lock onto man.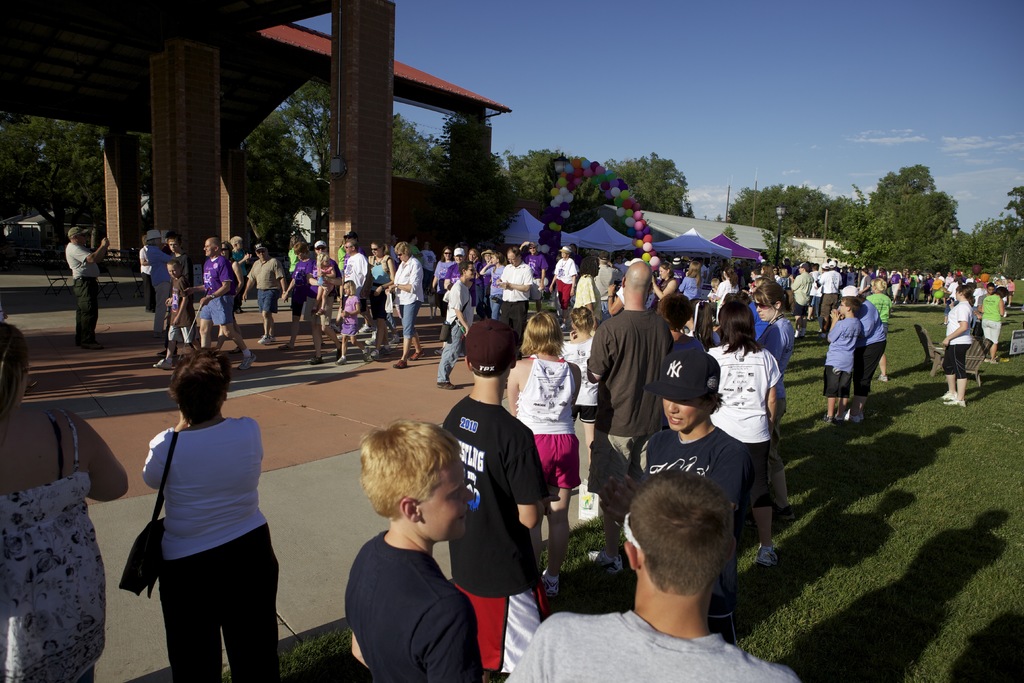
Locked: pyautogui.locateOnScreen(497, 466, 803, 682).
